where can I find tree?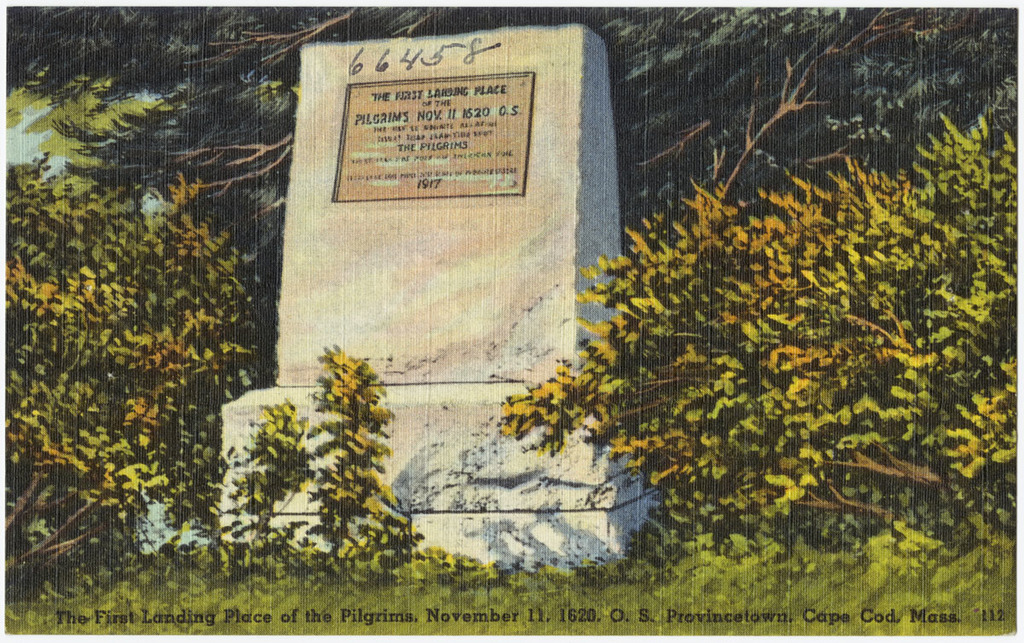
You can find it at (3, 177, 242, 557).
